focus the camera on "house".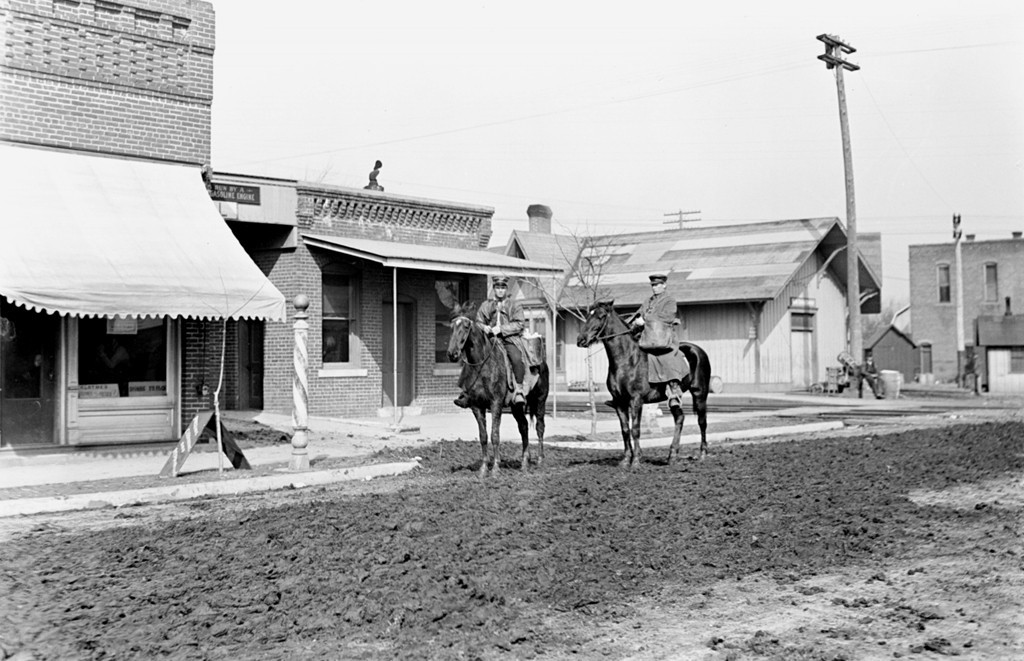
Focus region: <box>969,304,1023,388</box>.
